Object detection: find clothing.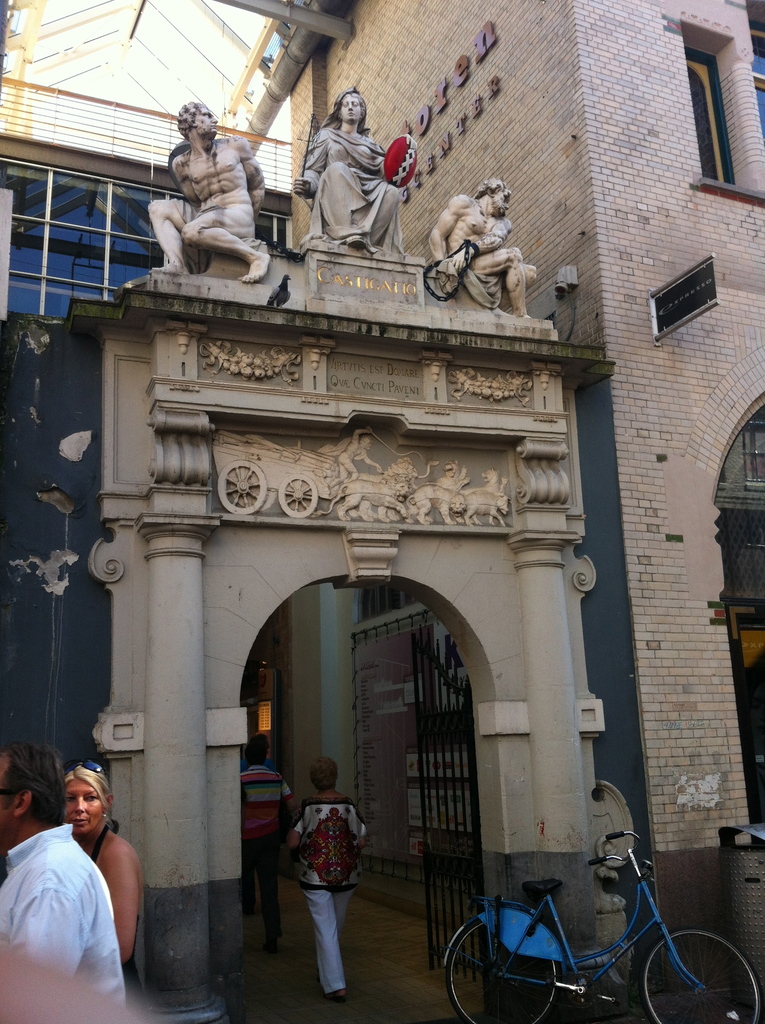
bbox(282, 780, 377, 995).
